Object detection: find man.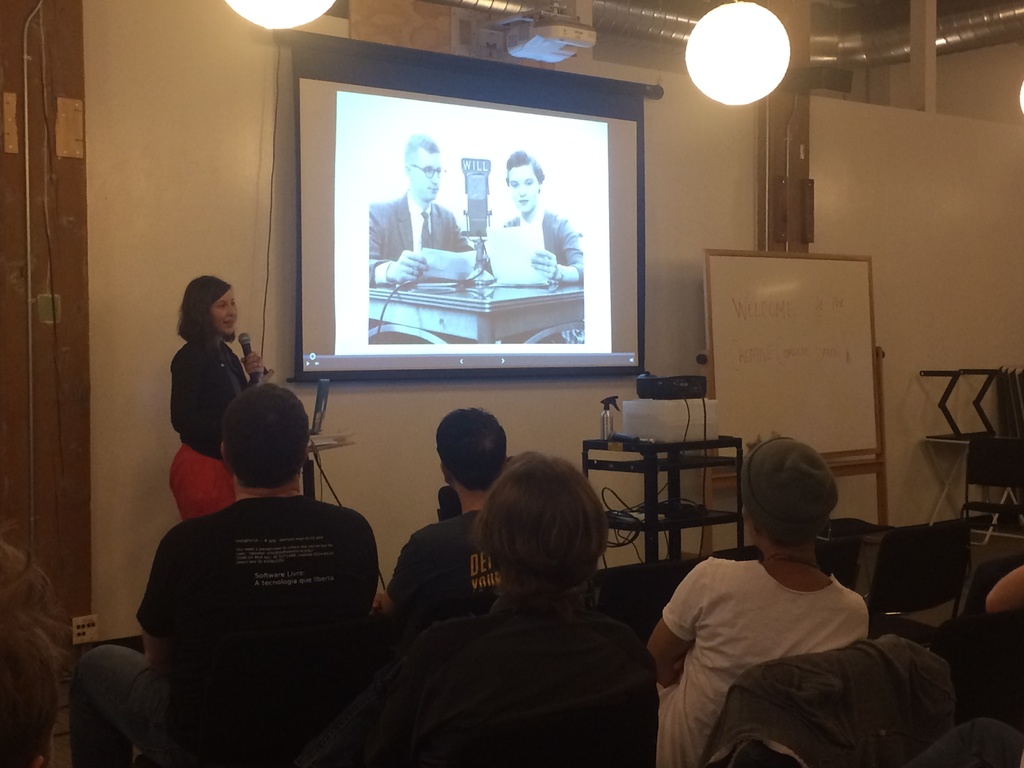
<region>300, 450, 657, 767</region>.
